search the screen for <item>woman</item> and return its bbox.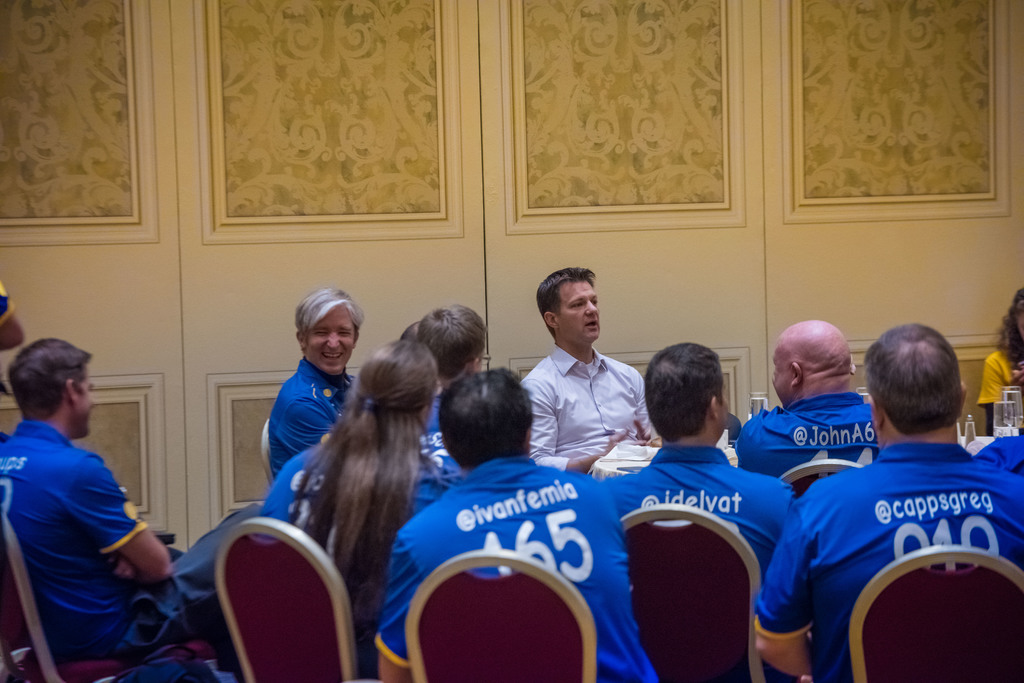
Found: BBox(261, 344, 453, 643).
